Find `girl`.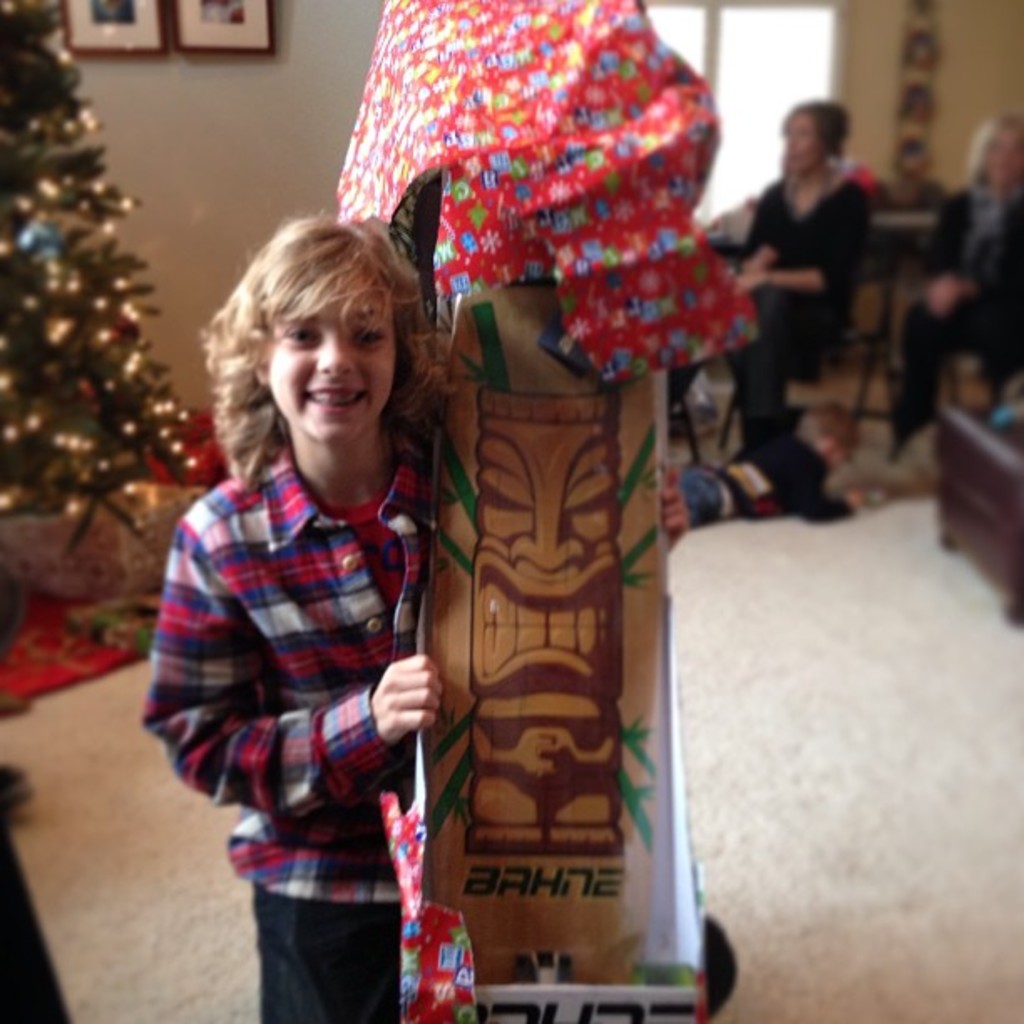
crop(142, 211, 740, 1022).
